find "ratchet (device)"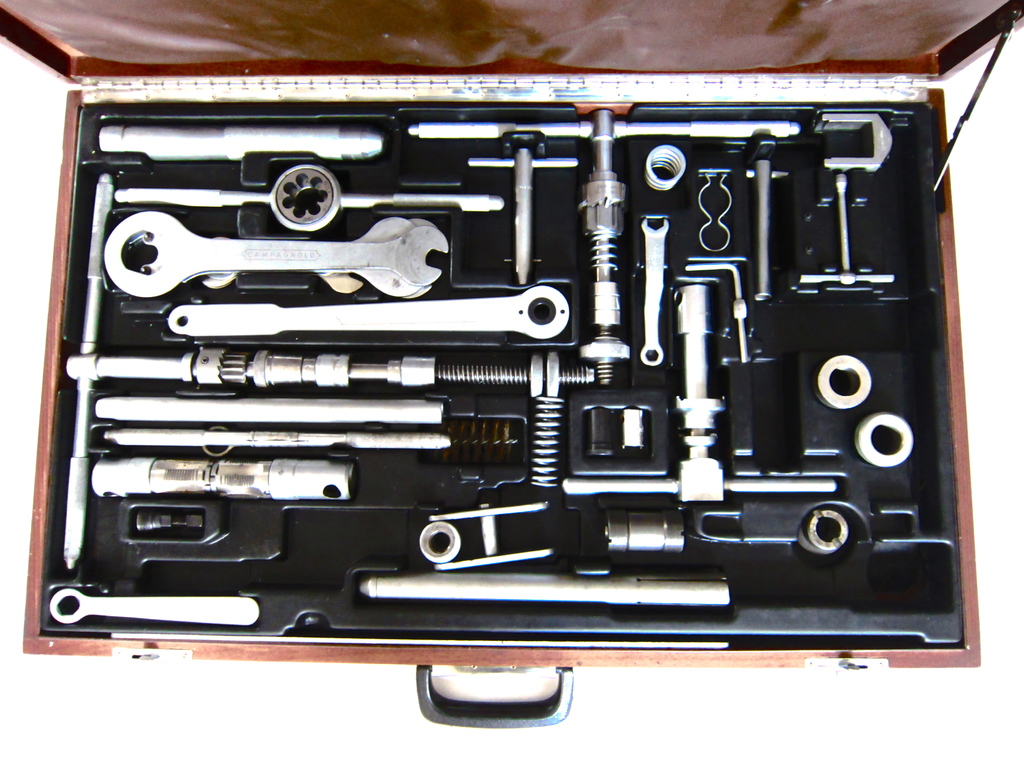
(left=636, top=217, right=673, bottom=365)
